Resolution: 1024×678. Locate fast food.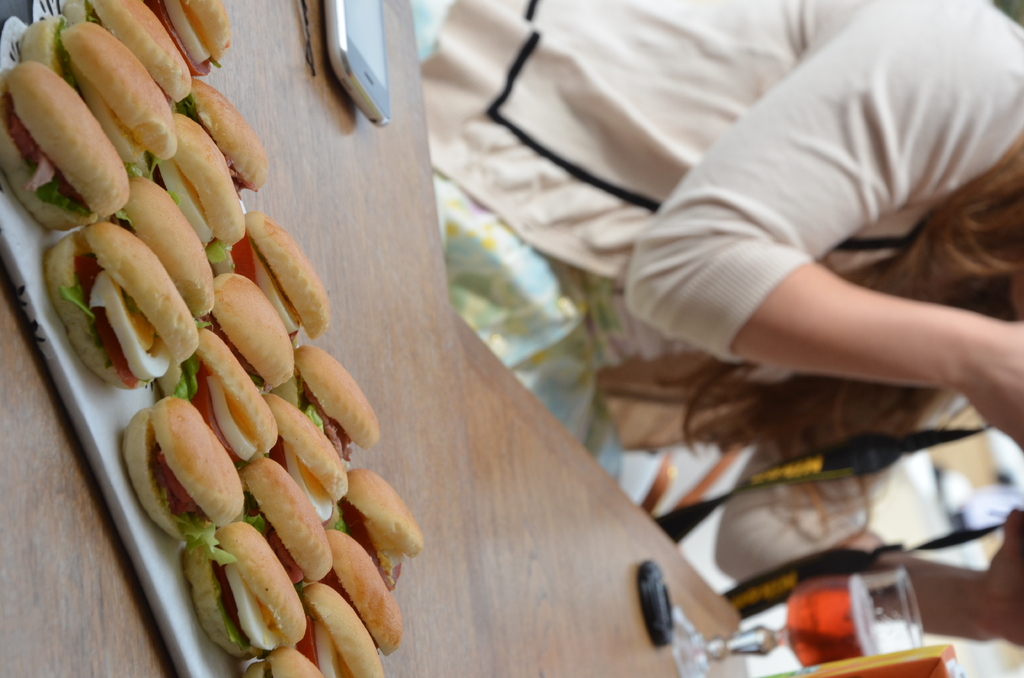
(left=0, top=65, right=131, bottom=239).
